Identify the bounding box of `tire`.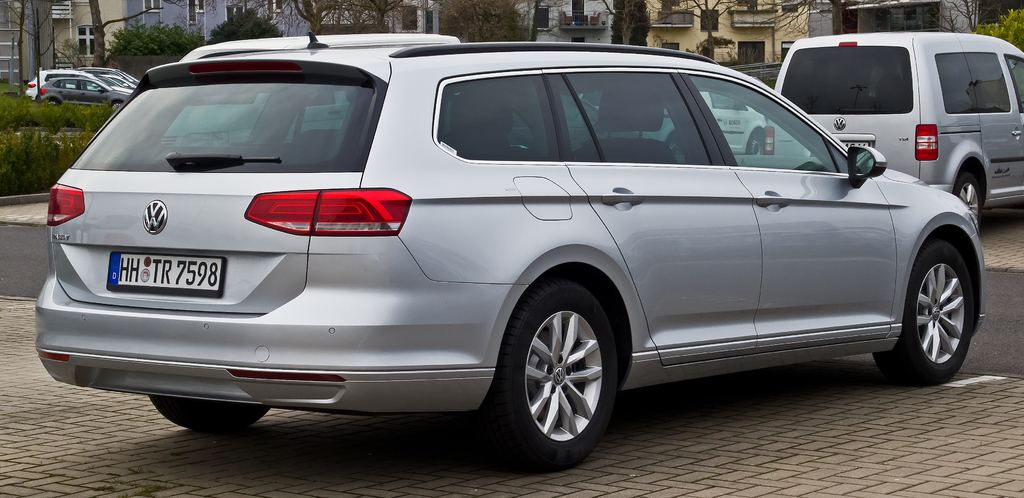
<box>109,101,122,112</box>.
